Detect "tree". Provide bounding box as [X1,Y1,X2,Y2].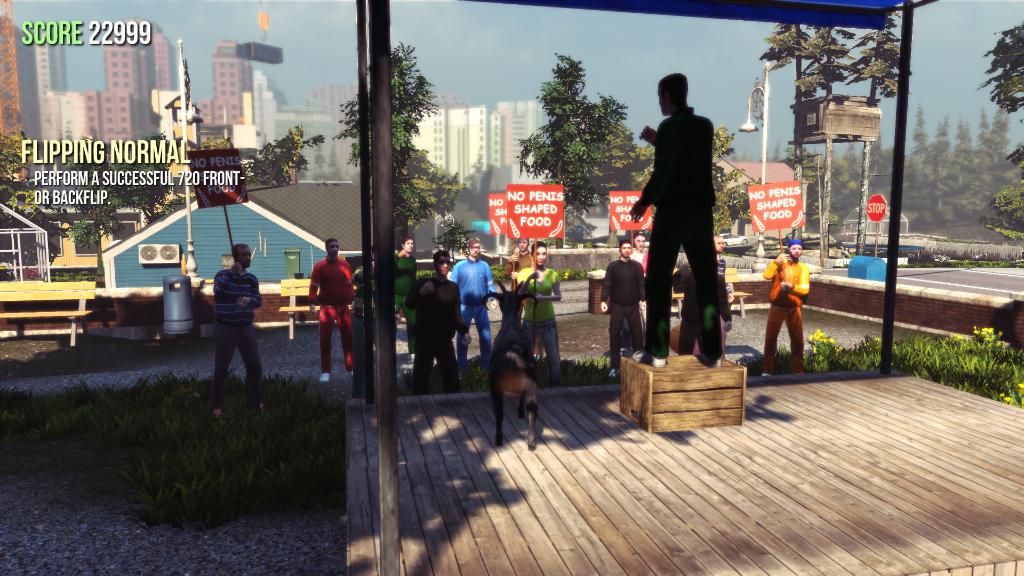
[971,20,1023,246].
